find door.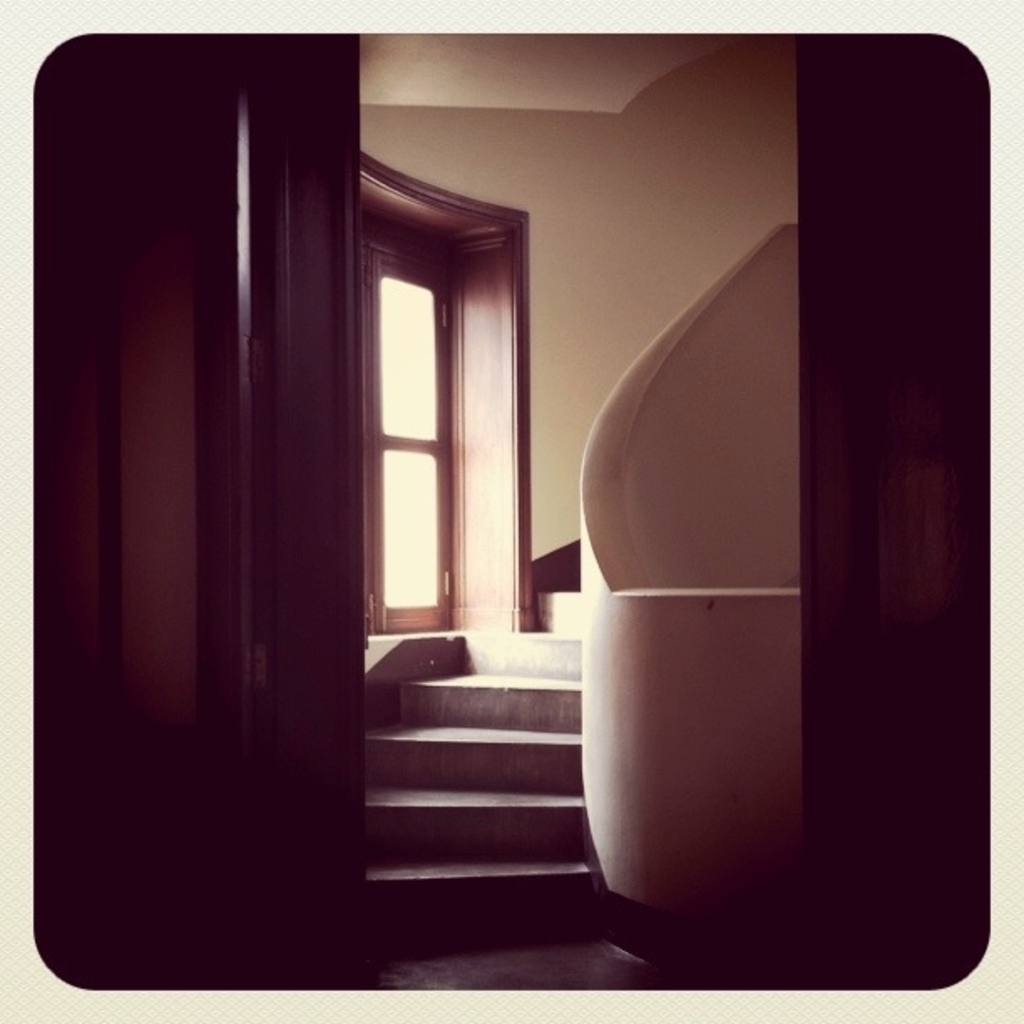
bbox=(345, 246, 462, 632).
